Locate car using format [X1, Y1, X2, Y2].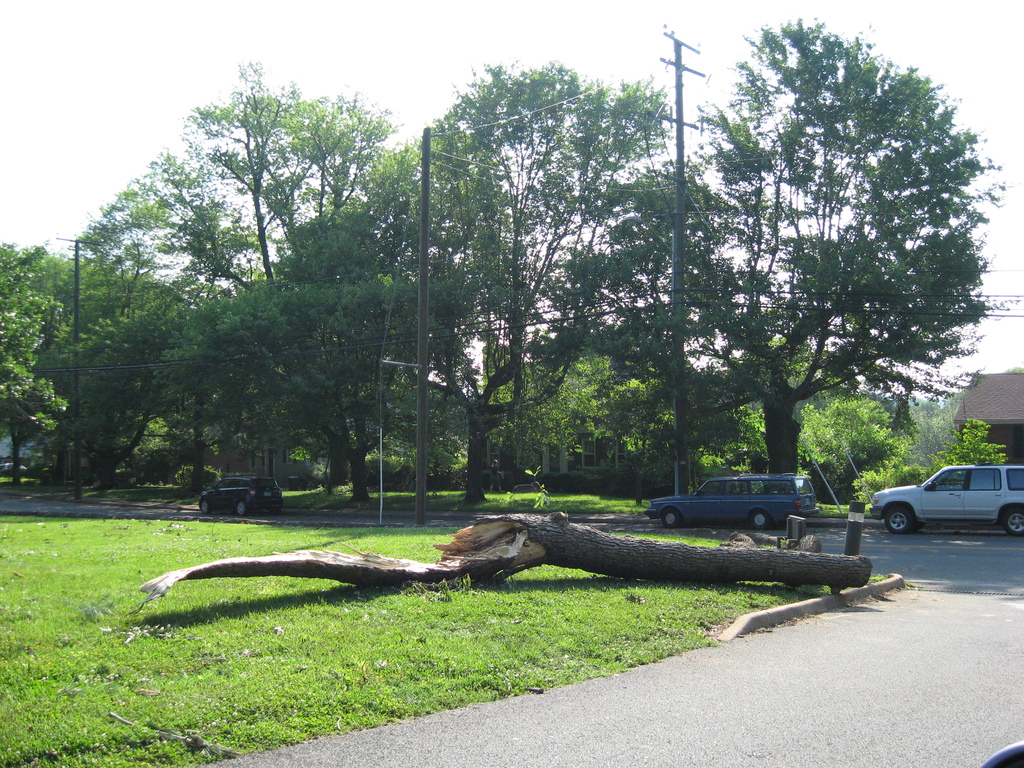
[873, 458, 1023, 536].
